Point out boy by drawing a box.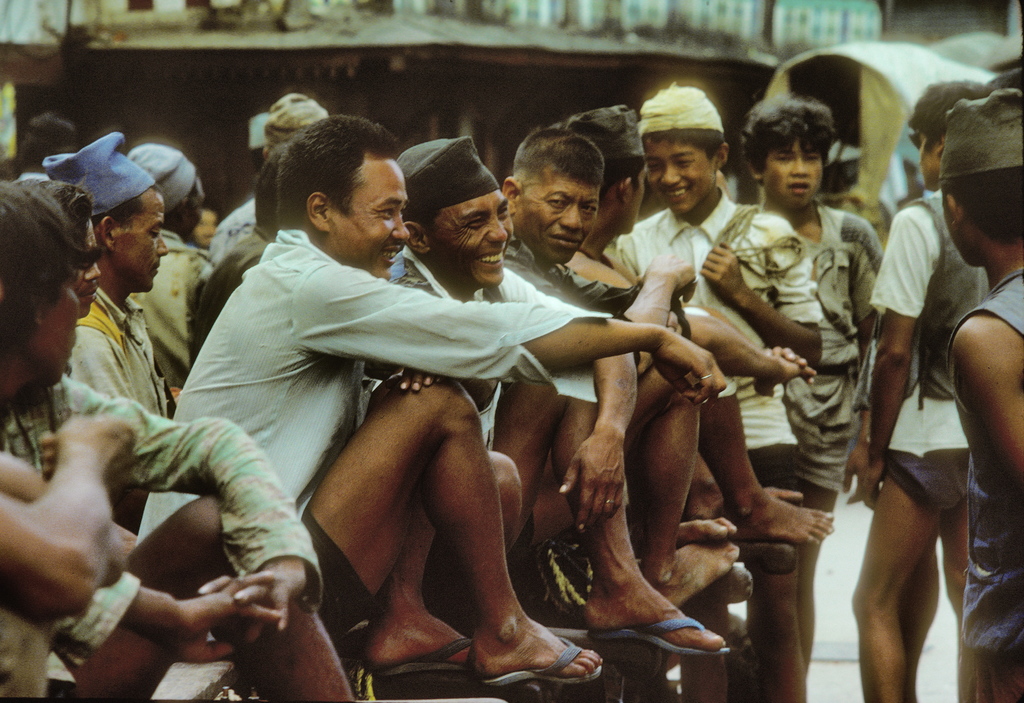
<bbox>740, 91, 876, 665</bbox>.
